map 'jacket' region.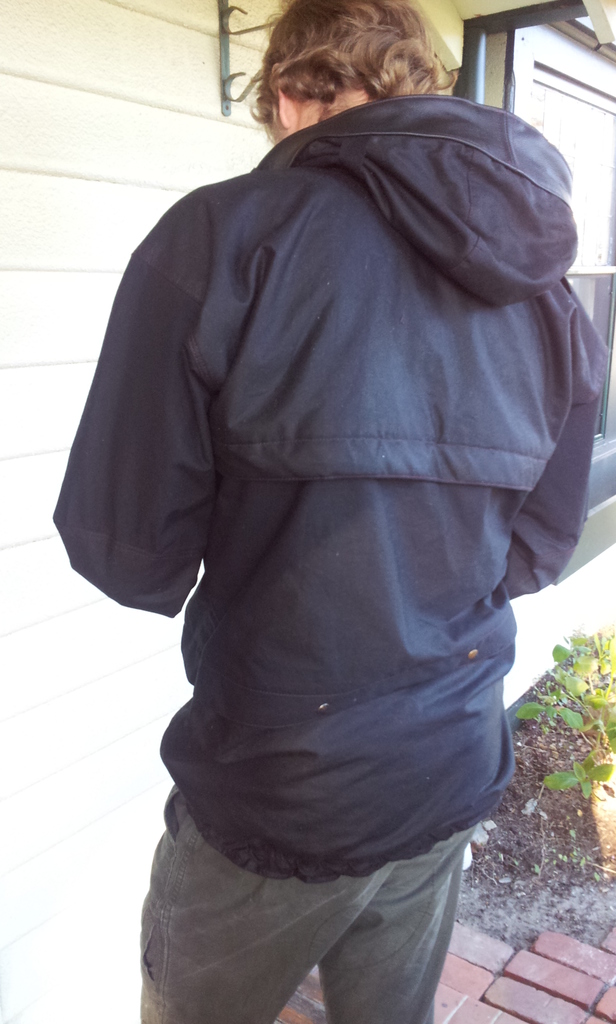
Mapped to [left=49, top=93, right=608, bottom=879].
